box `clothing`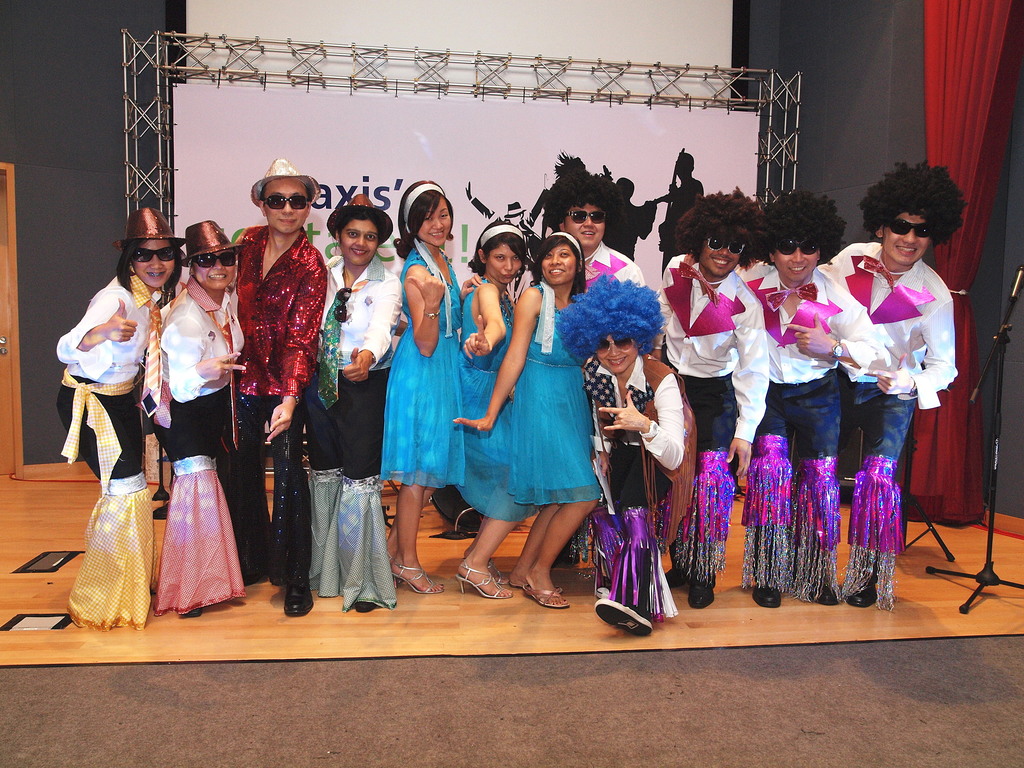
bbox(52, 272, 168, 628)
